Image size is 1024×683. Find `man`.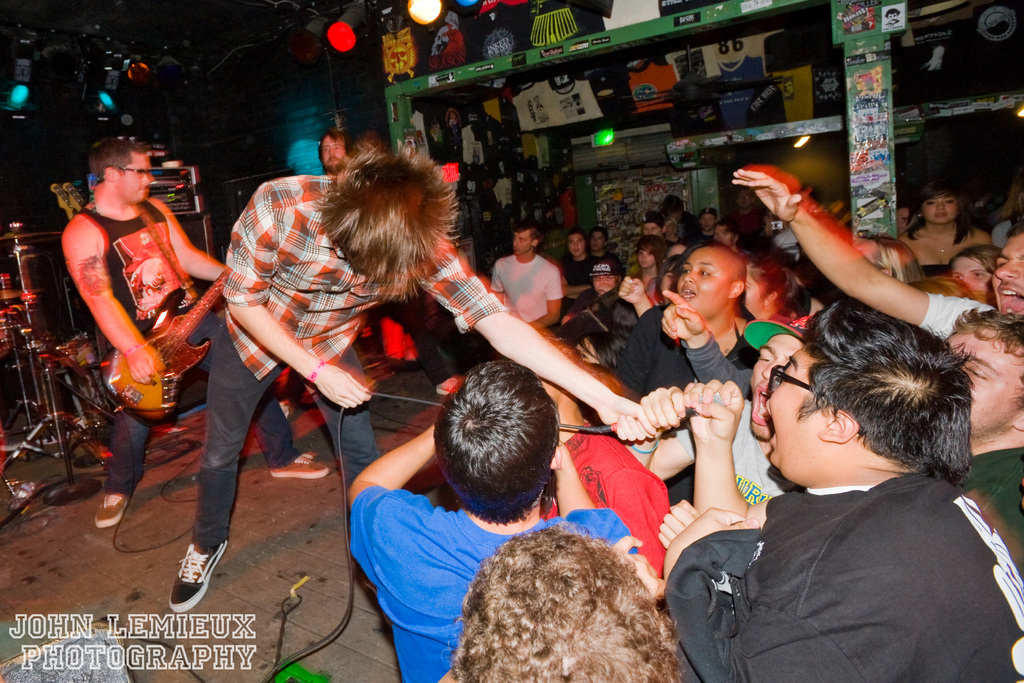
l=692, t=205, r=717, b=243.
